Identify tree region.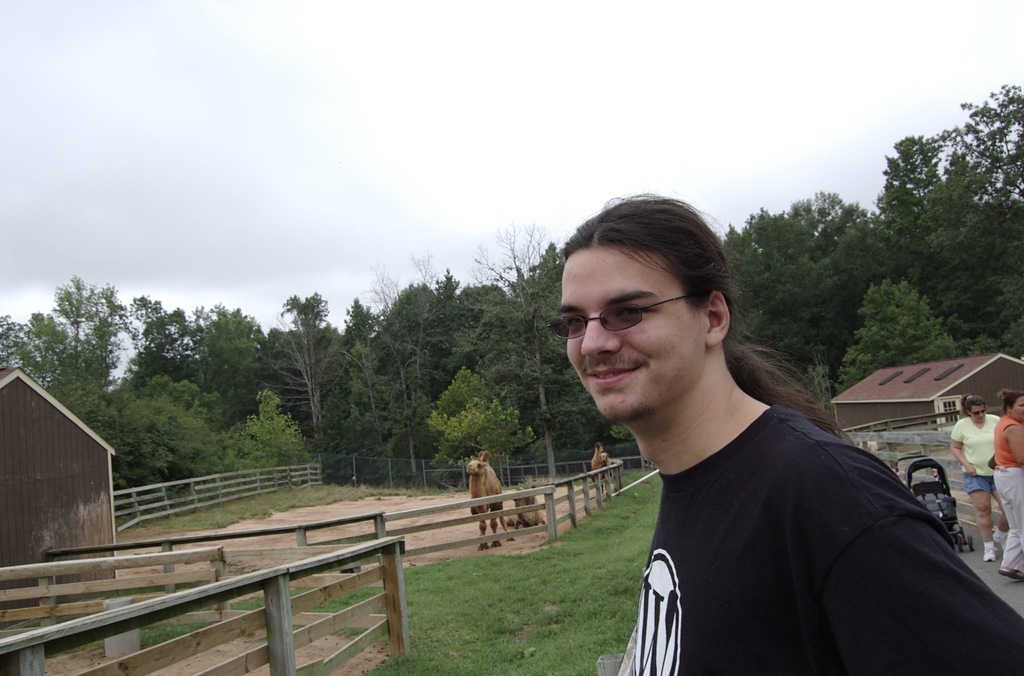
Region: 839:274:965:382.
